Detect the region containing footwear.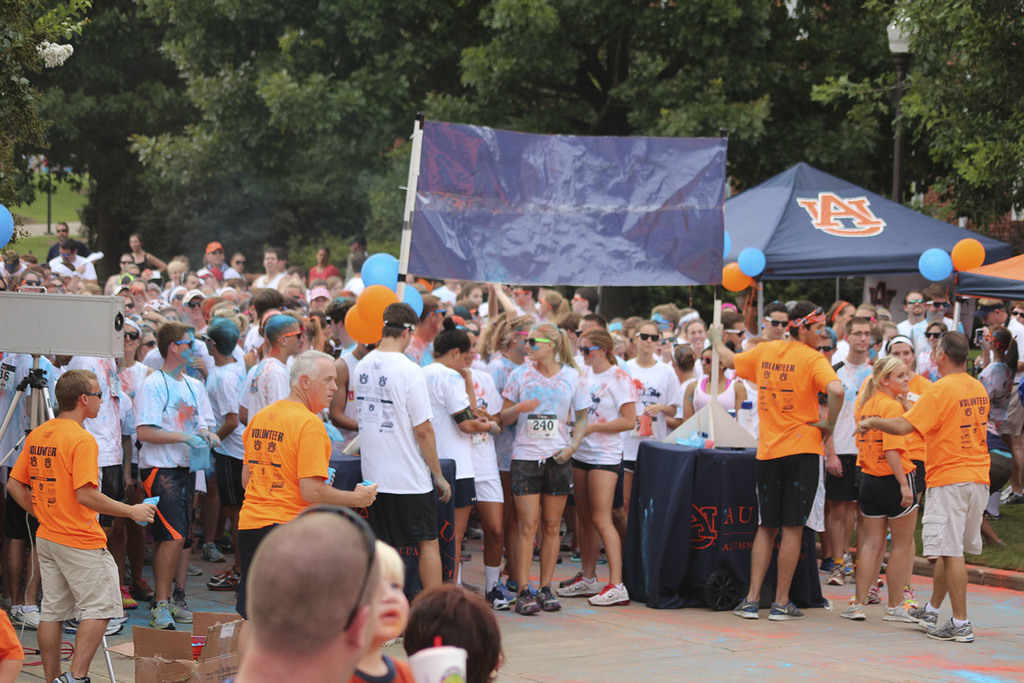
(732, 596, 758, 621).
